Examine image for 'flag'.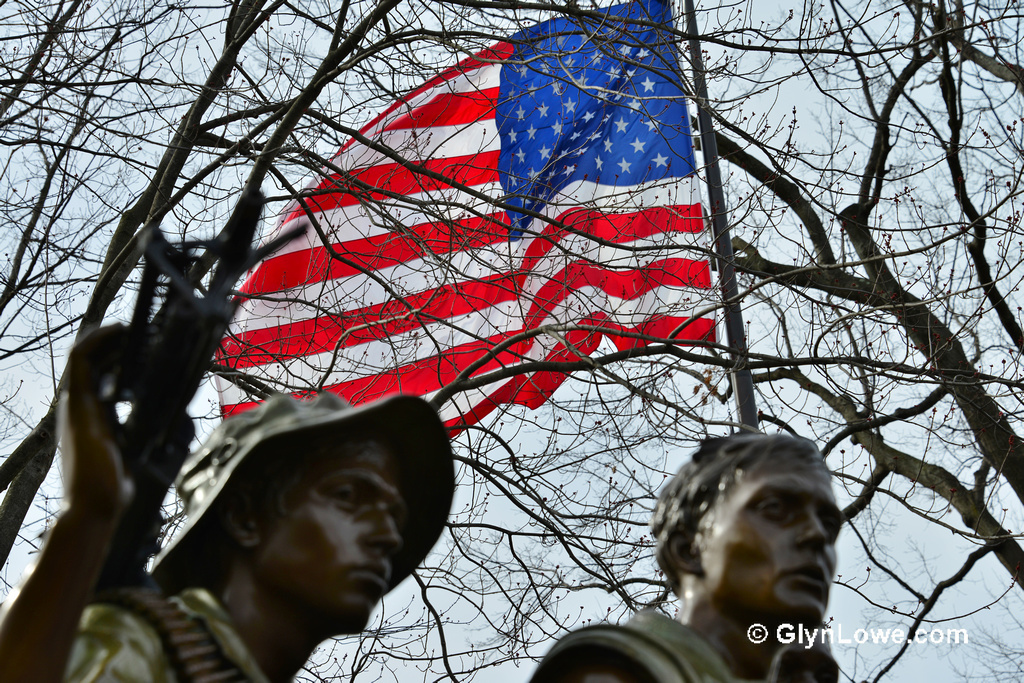
Examination result: <bbox>206, 0, 714, 440</bbox>.
